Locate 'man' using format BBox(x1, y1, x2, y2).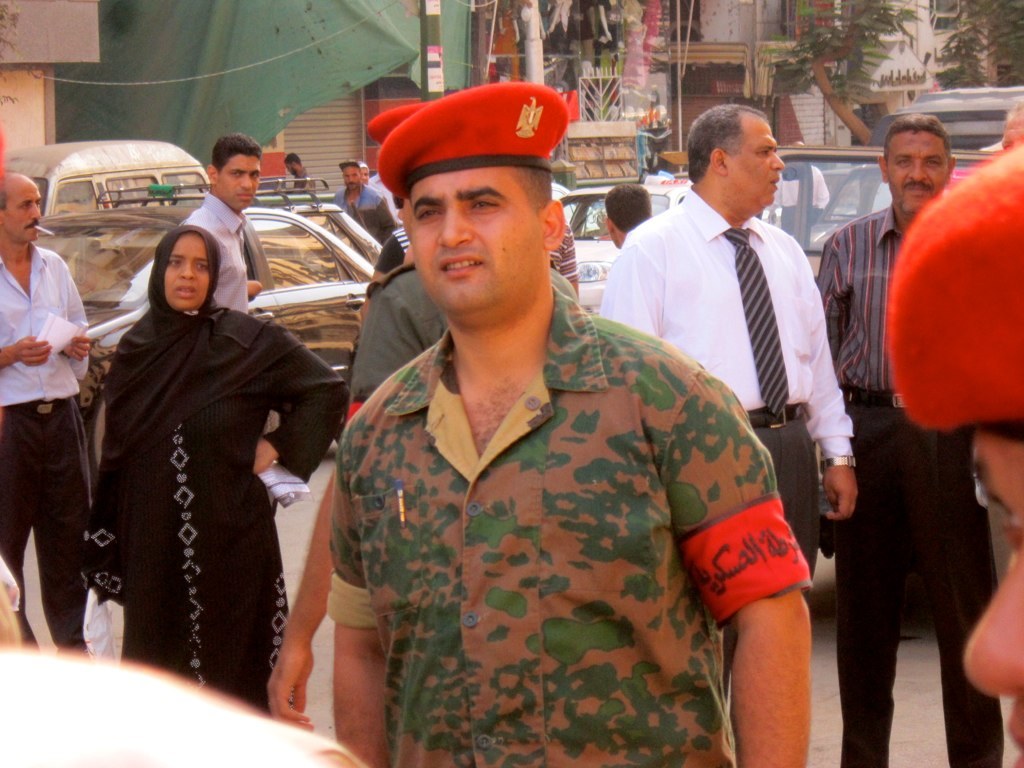
BBox(280, 155, 310, 190).
